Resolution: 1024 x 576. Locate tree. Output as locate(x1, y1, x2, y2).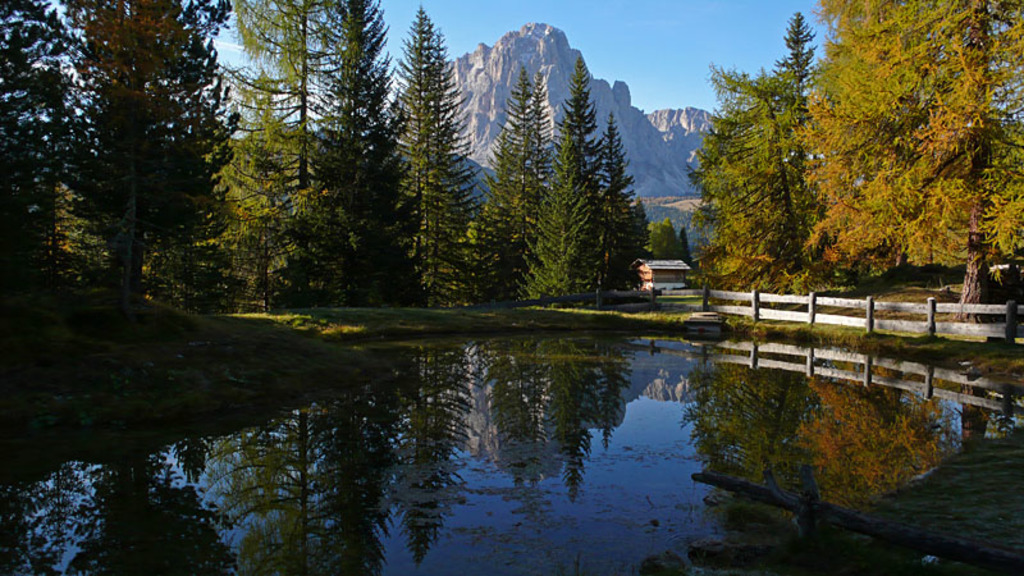
locate(0, 0, 73, 243).
